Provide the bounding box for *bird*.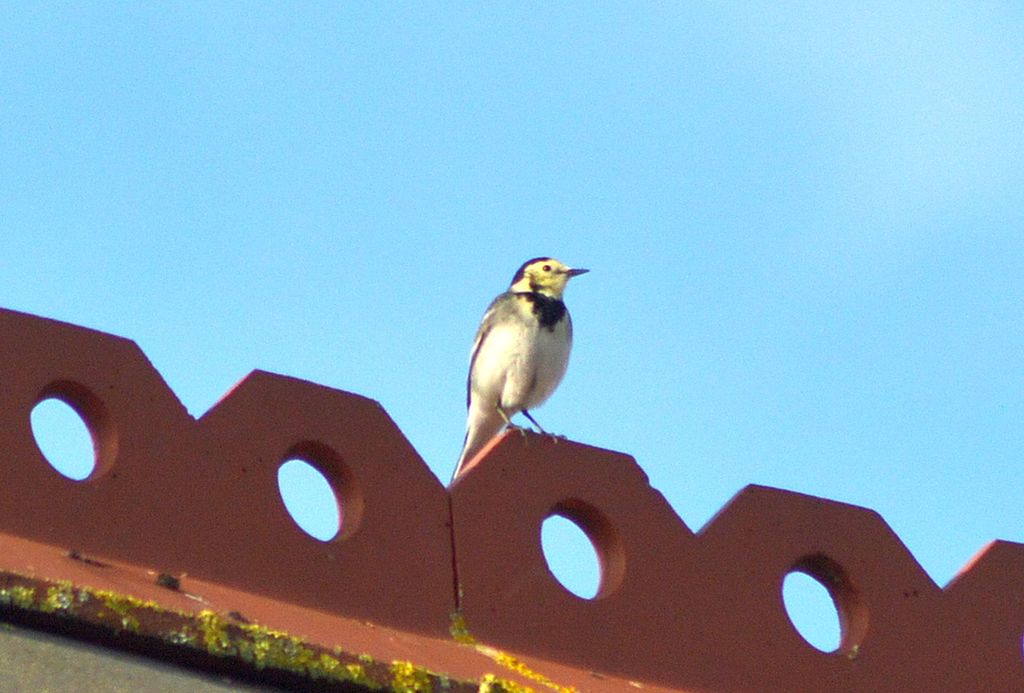
457,259,598,465.
